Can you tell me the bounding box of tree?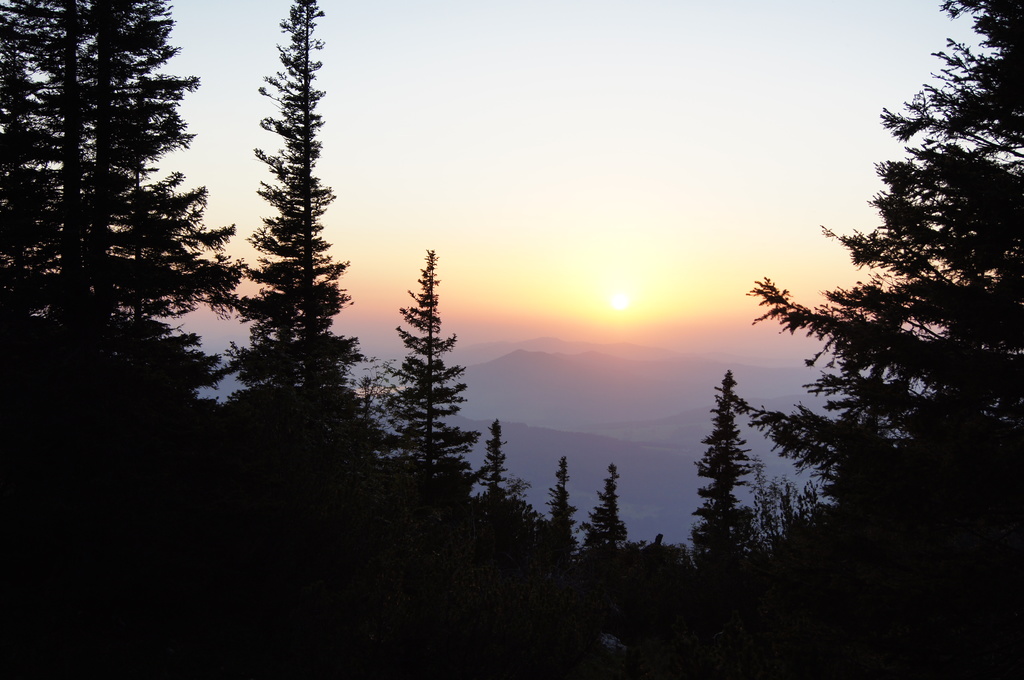
<box>214,18,370,486</box>.
